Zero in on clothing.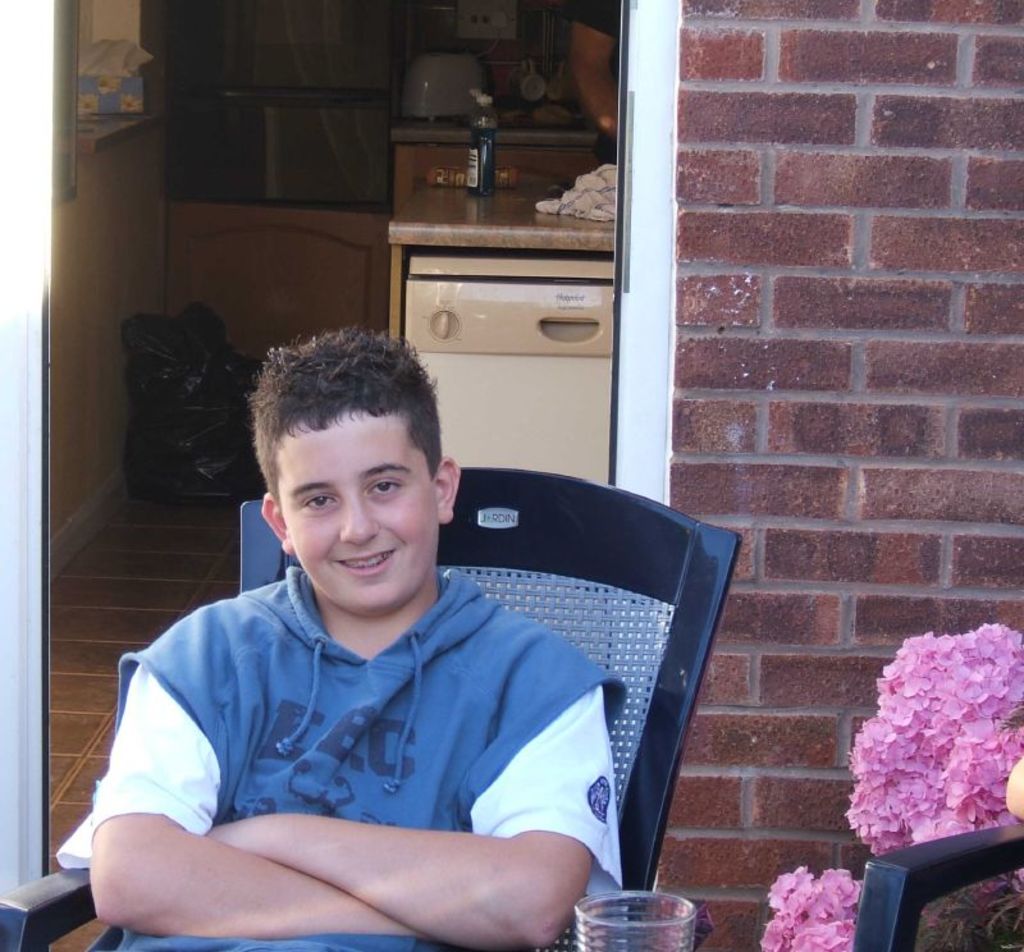
Zeroed in: <bbox>95, 575, 636, 901</bbox>.
